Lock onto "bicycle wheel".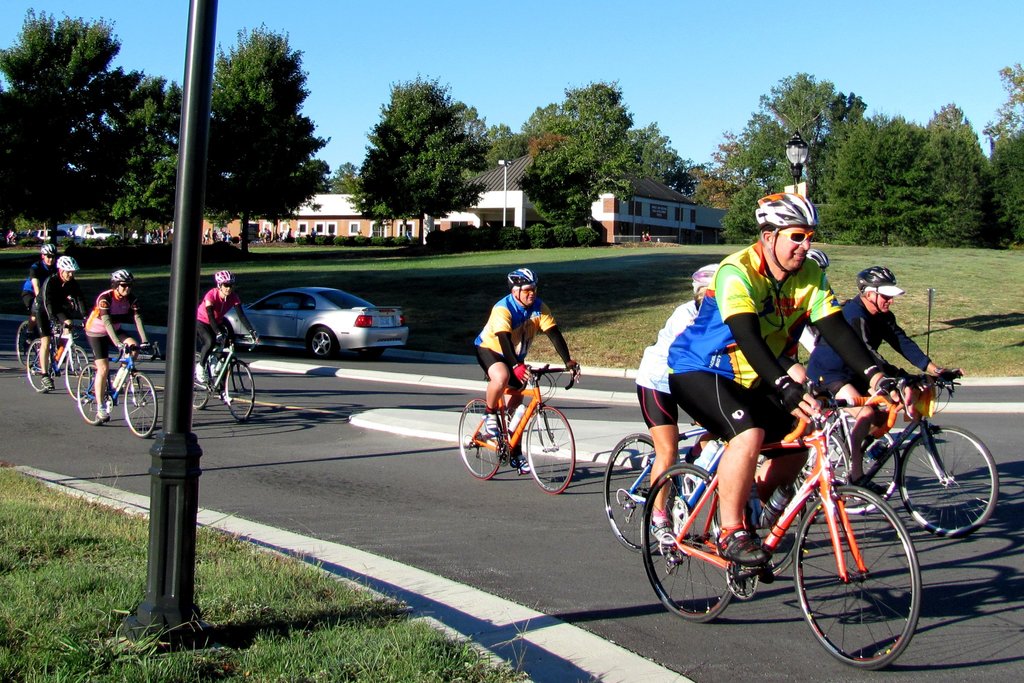
Locked: detection(806, 491, 931, 670).
